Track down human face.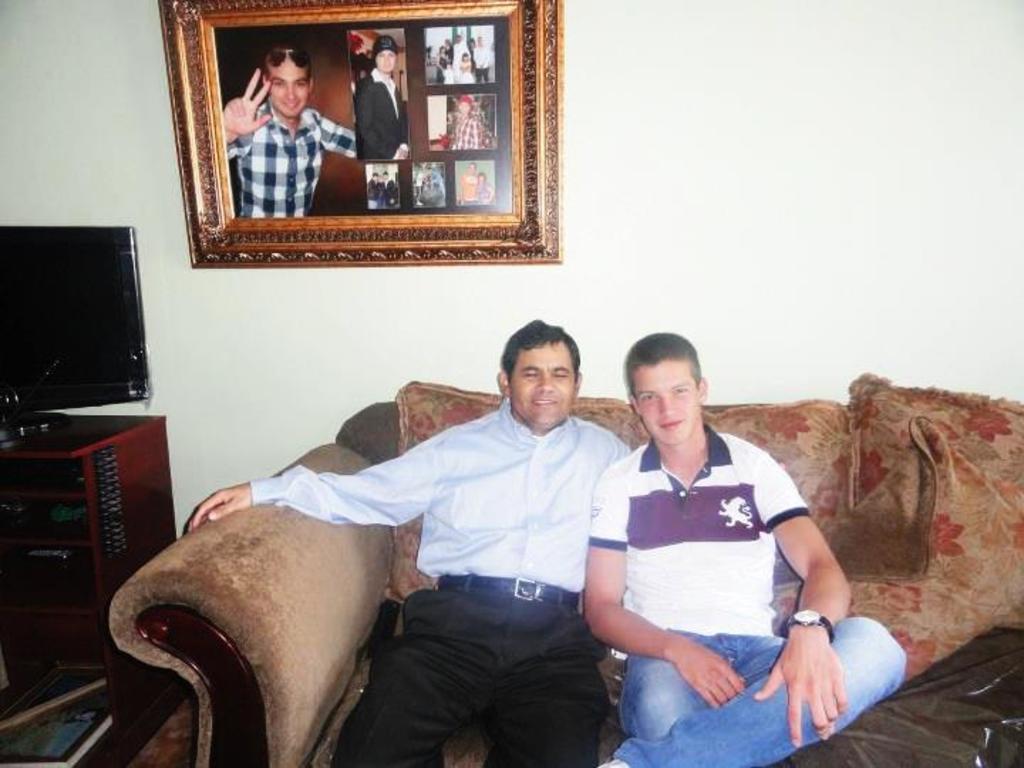
Tracked to locate(265, 60, 306, 121).
